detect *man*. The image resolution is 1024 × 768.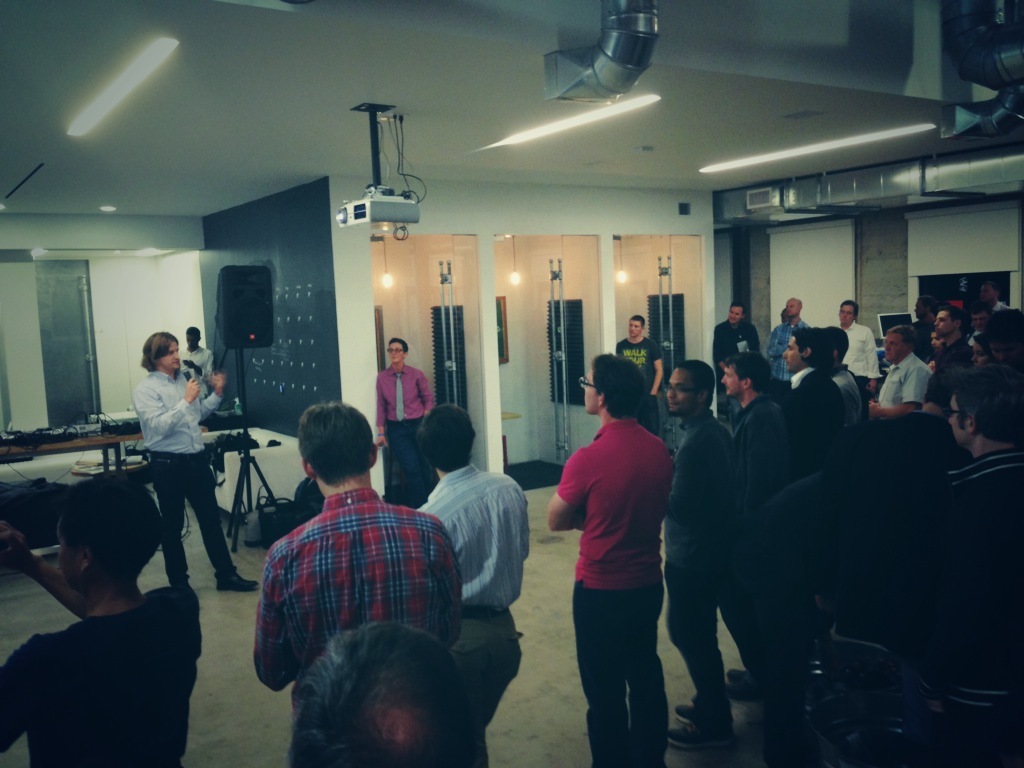
{"x1": 831, "y1": 299, "x2": 878, "y2": 398}.
